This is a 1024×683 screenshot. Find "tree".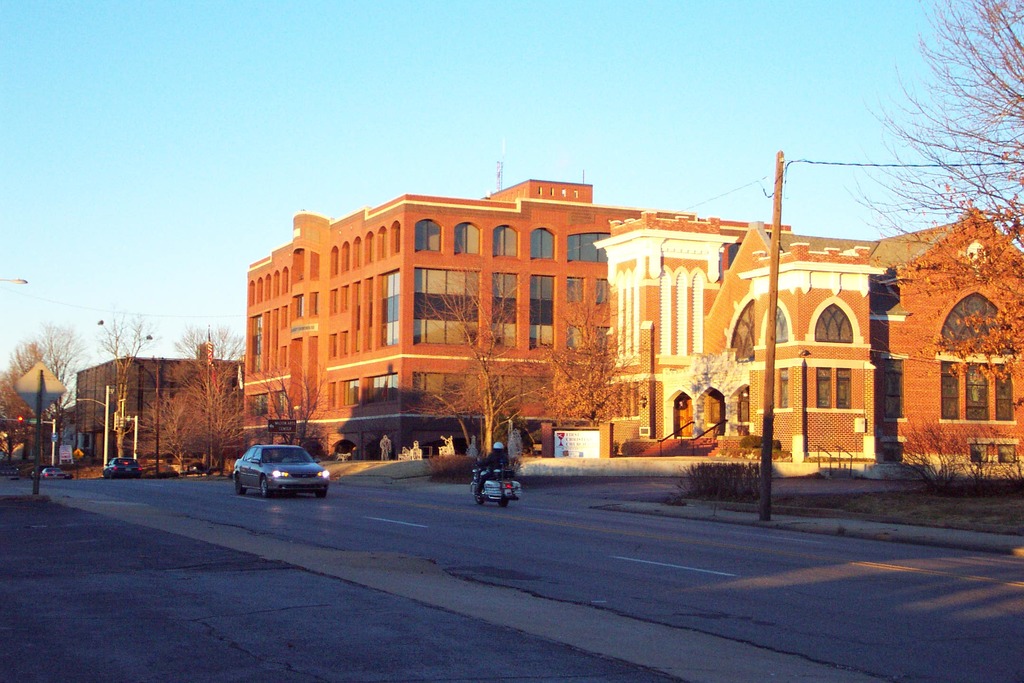
Bounding box: (247, 358, 331, 452).
